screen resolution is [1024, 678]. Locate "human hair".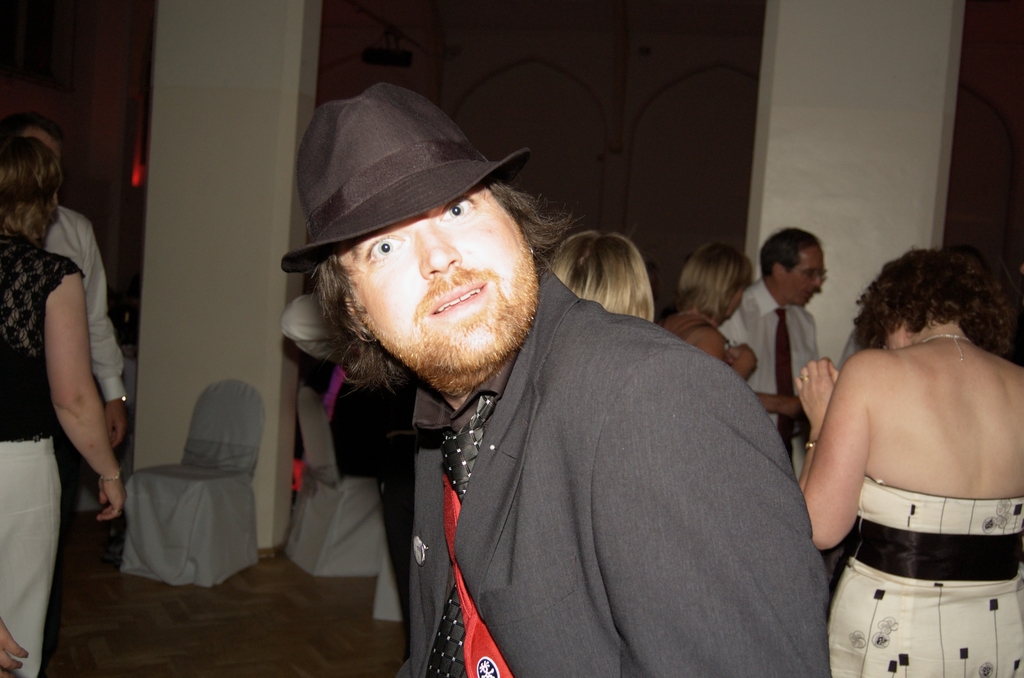
l=0, t=125, r=65, b=252.
